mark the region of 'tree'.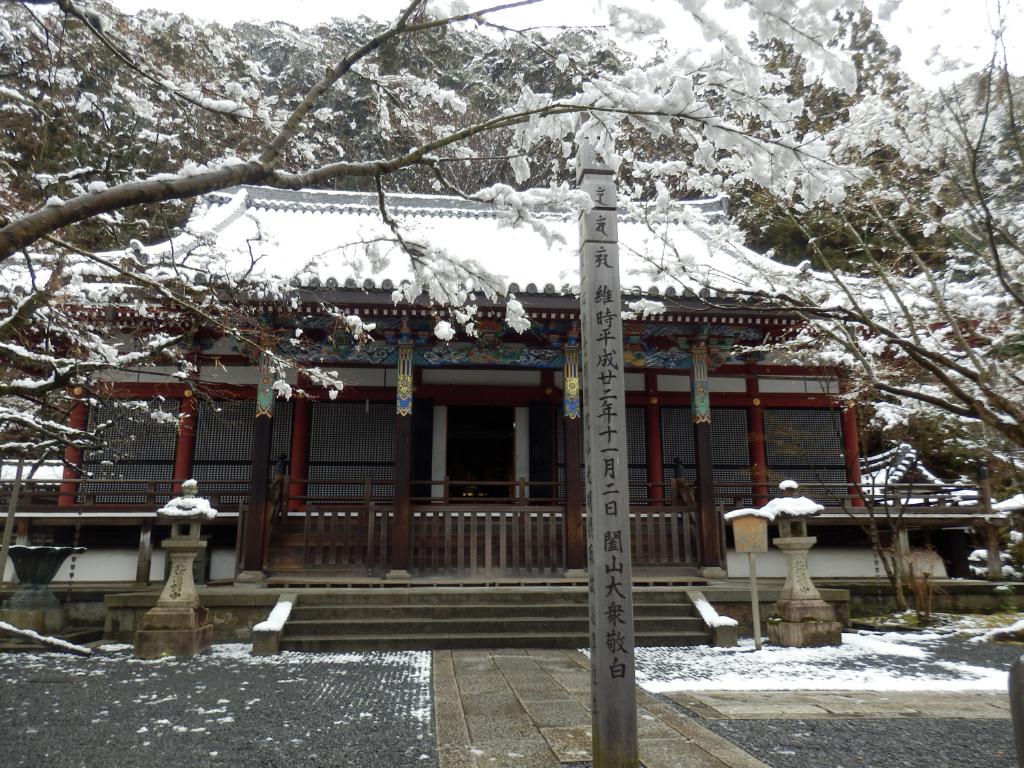
Region: rect(0, 0, 868, 480).
